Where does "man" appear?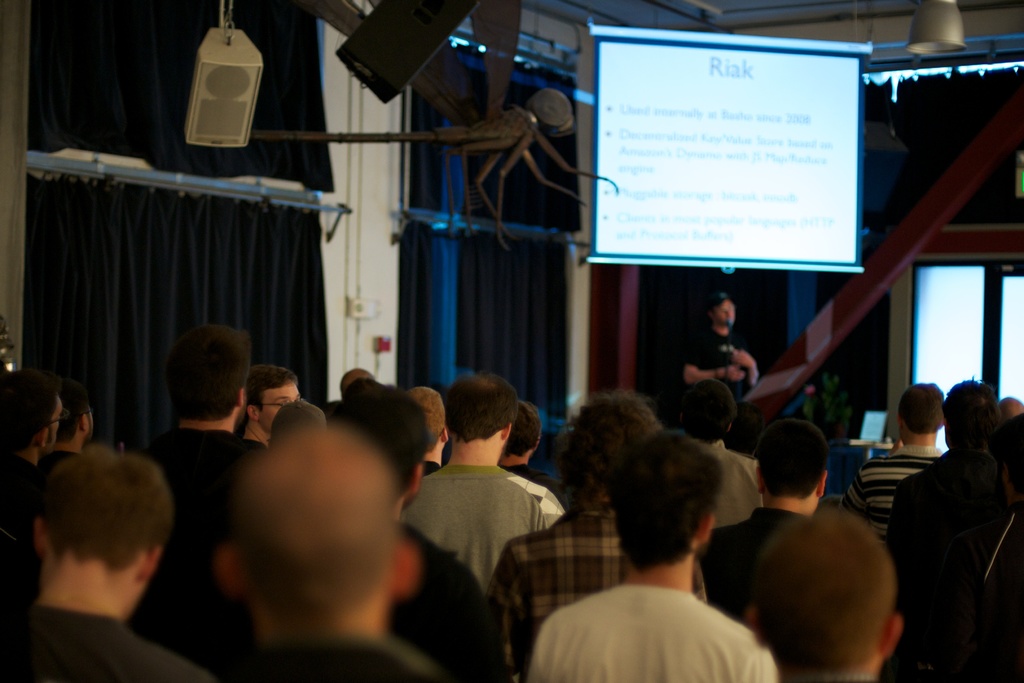
Appears at {"left": 242, "top": 347, "right": 299, "bottom": 461}.
